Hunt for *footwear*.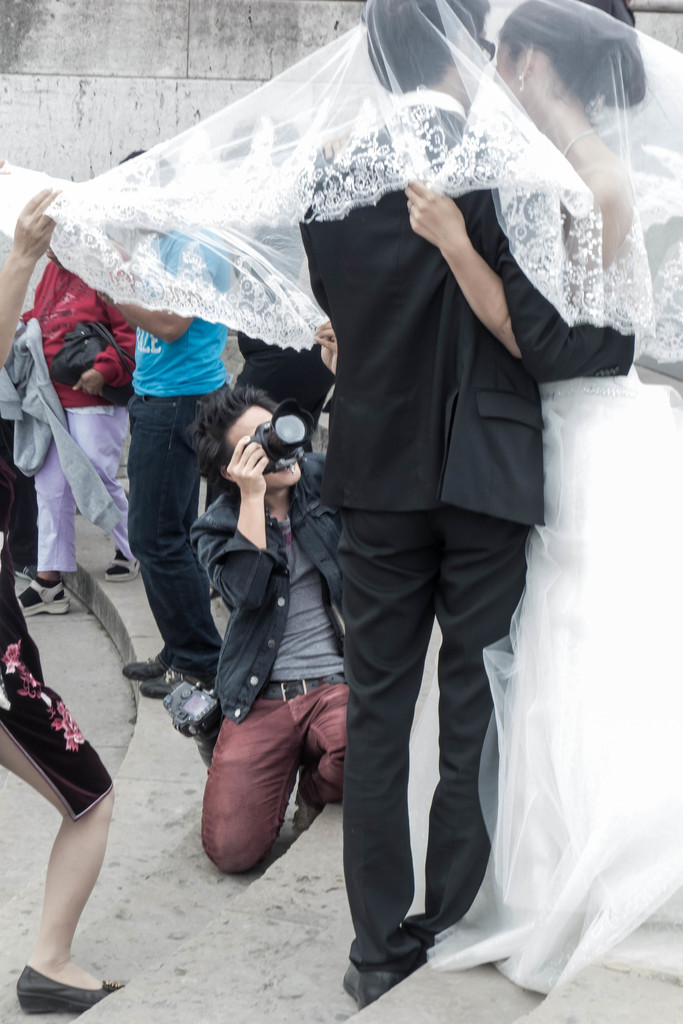
Hunted down at [342,967,411,1009].
